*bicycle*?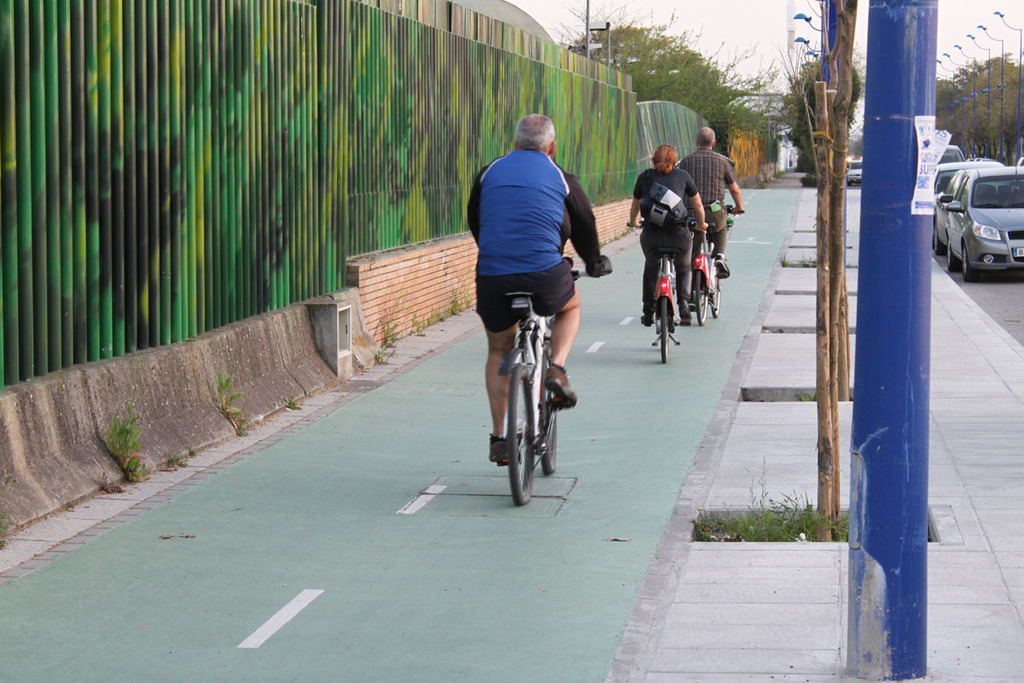
[x1=486, y1=260, x2=580, y2=504]
